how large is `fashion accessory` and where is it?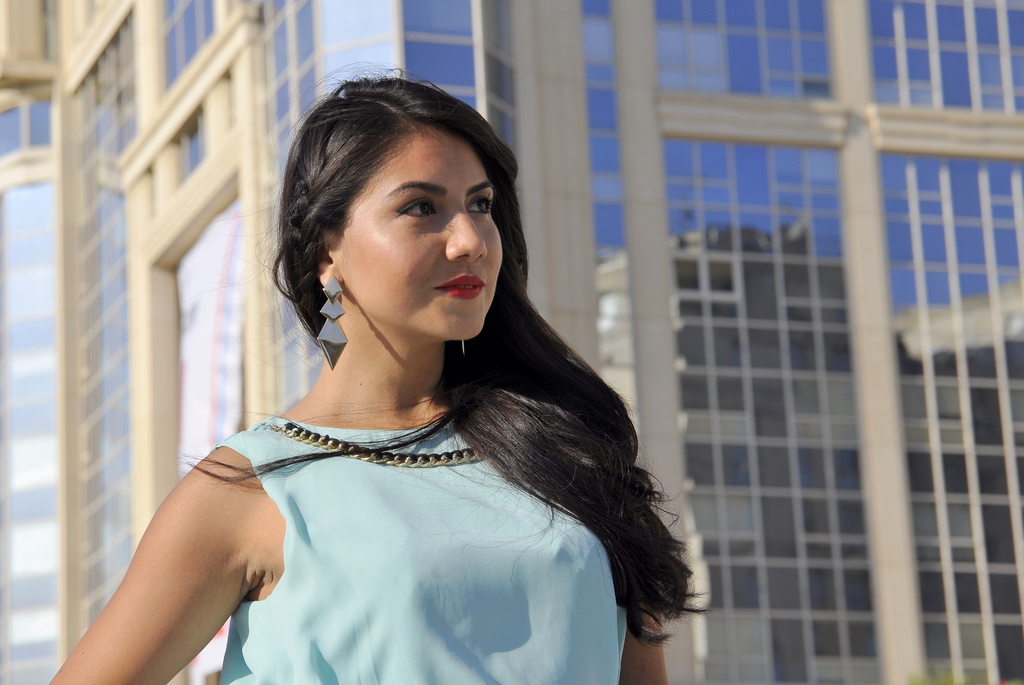
Bounding box: (259,417,484,469).
